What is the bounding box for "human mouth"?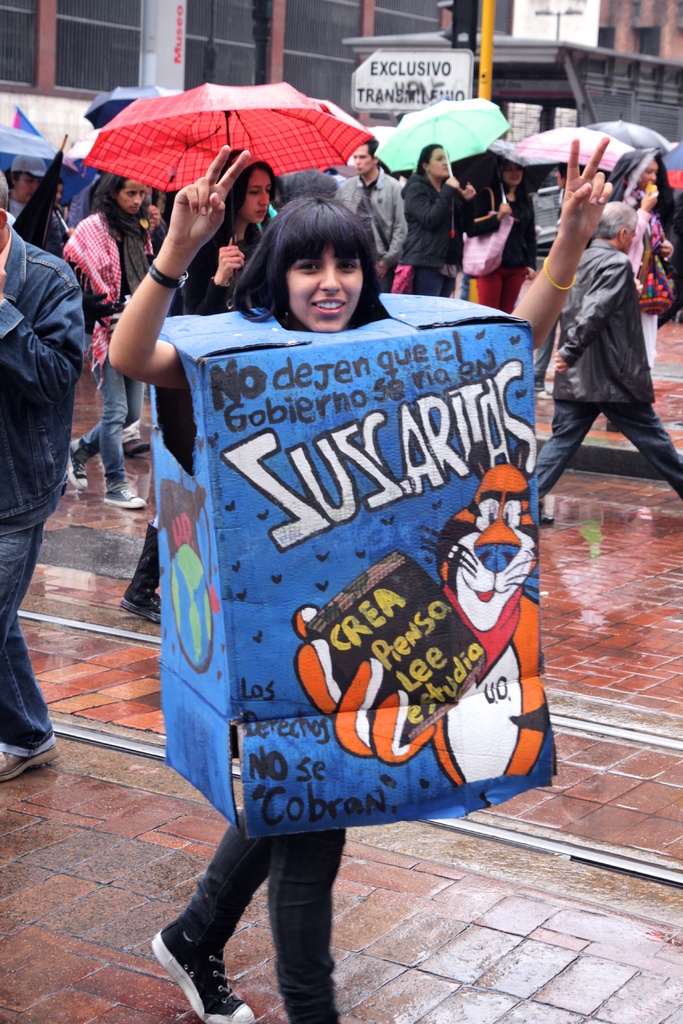
bbox=[255, 207, 267, 218].
